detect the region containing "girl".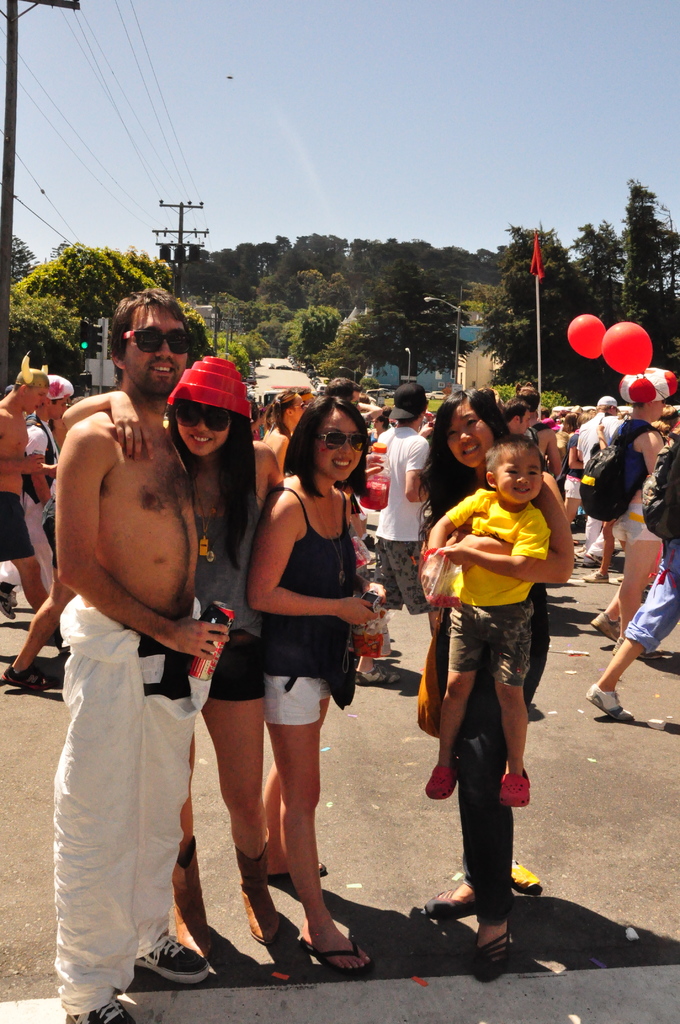
left=60, top=353, right=285, bottom=960.
